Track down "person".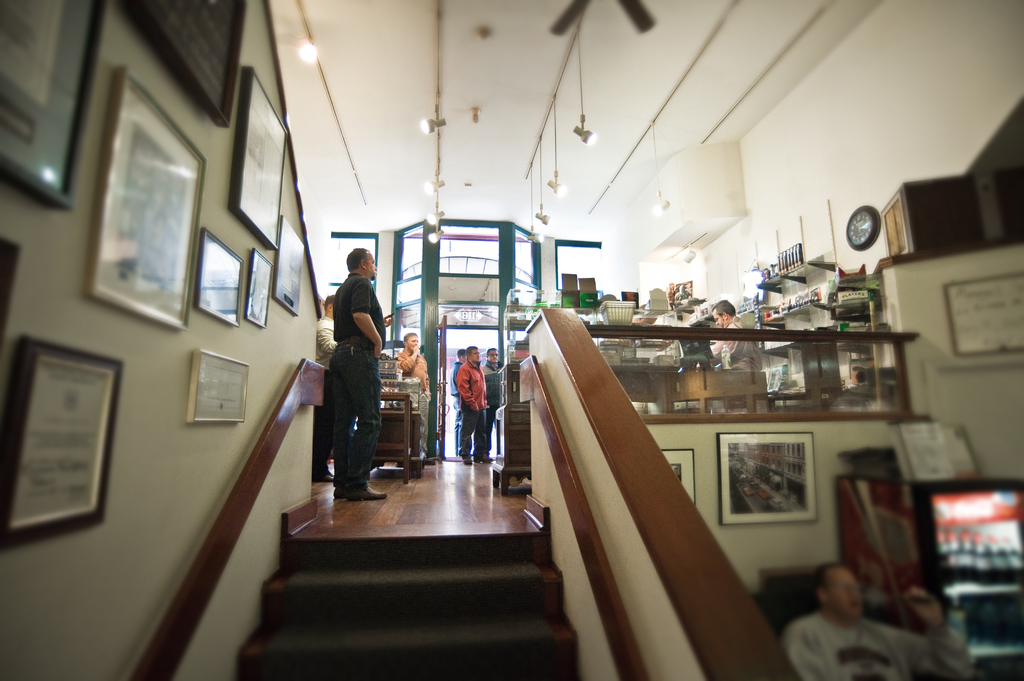
Tracked to box=[449, 346, 467, 454].
